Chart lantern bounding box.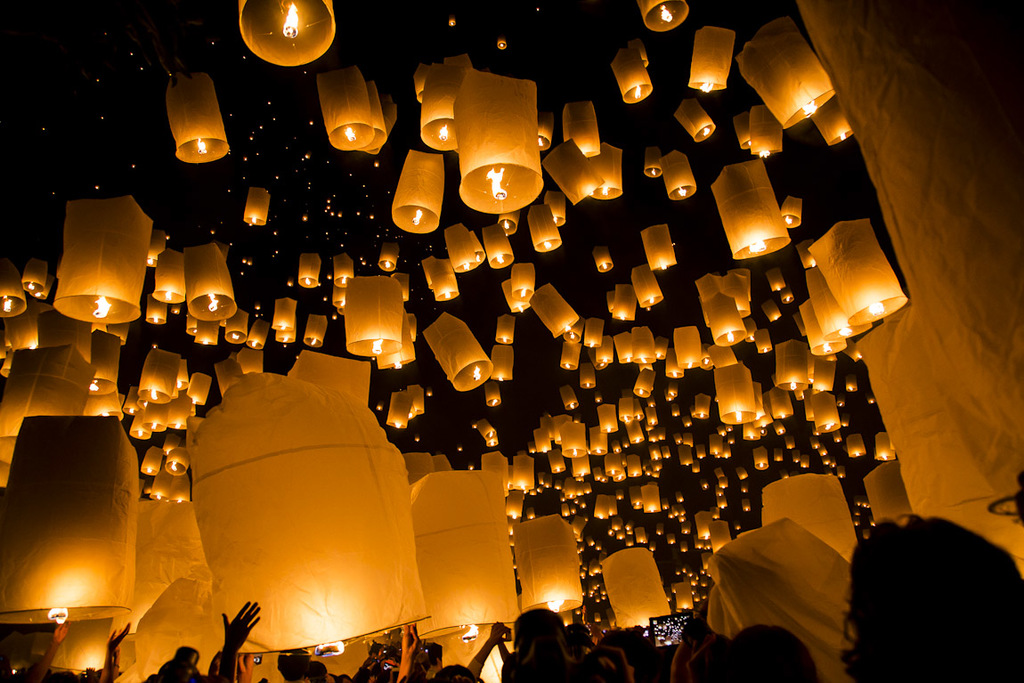
Charted: (x1=661, y1=152, x2=693, y2=199).
